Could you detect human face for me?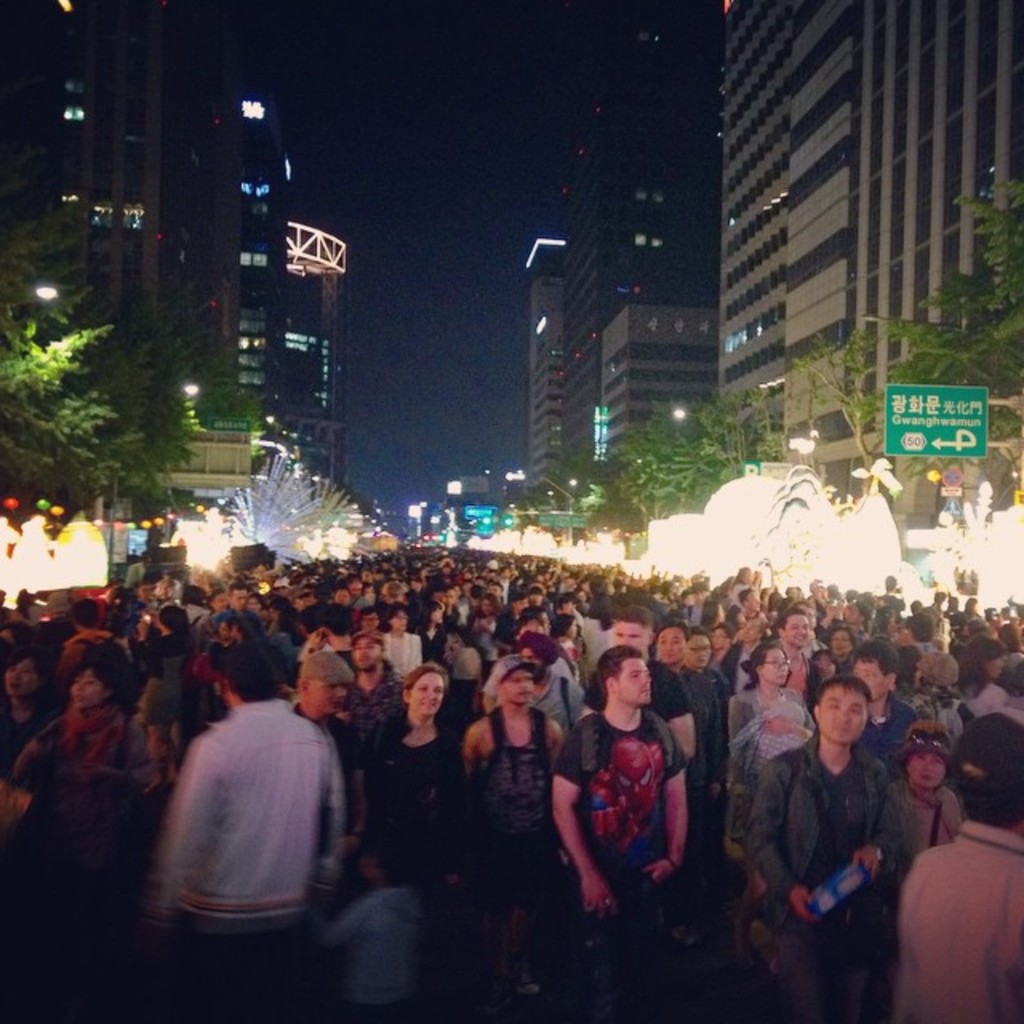
Detection result: 309 675 347 720.
